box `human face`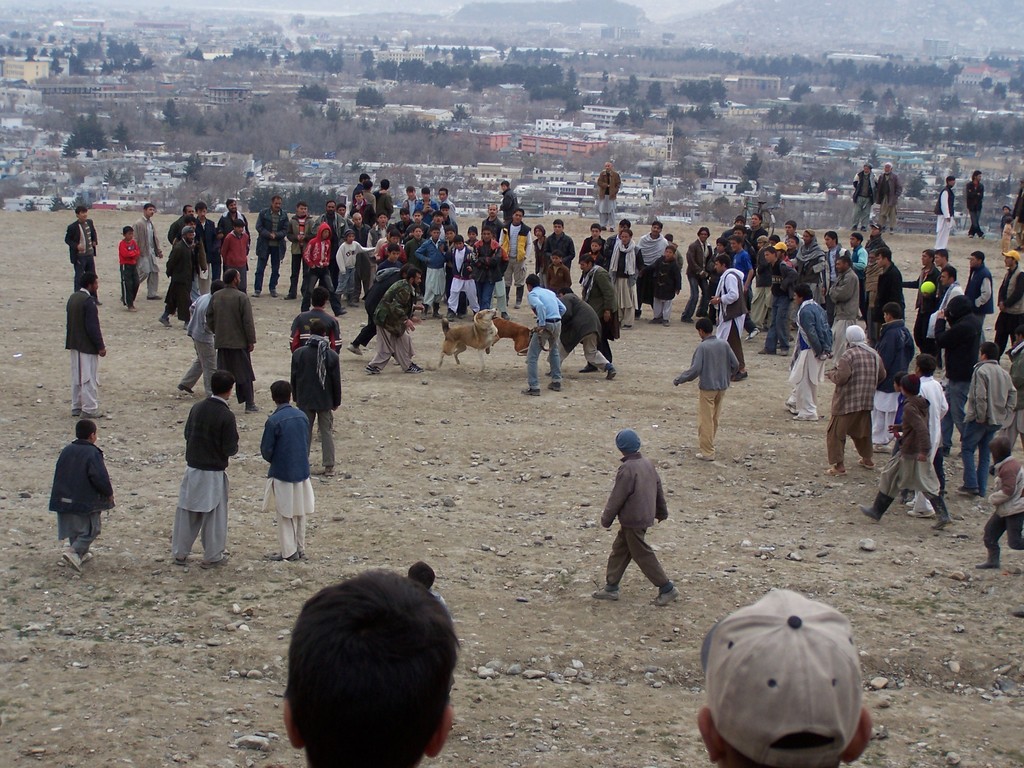
(left=783, top=223, right=791, bottom=236)
